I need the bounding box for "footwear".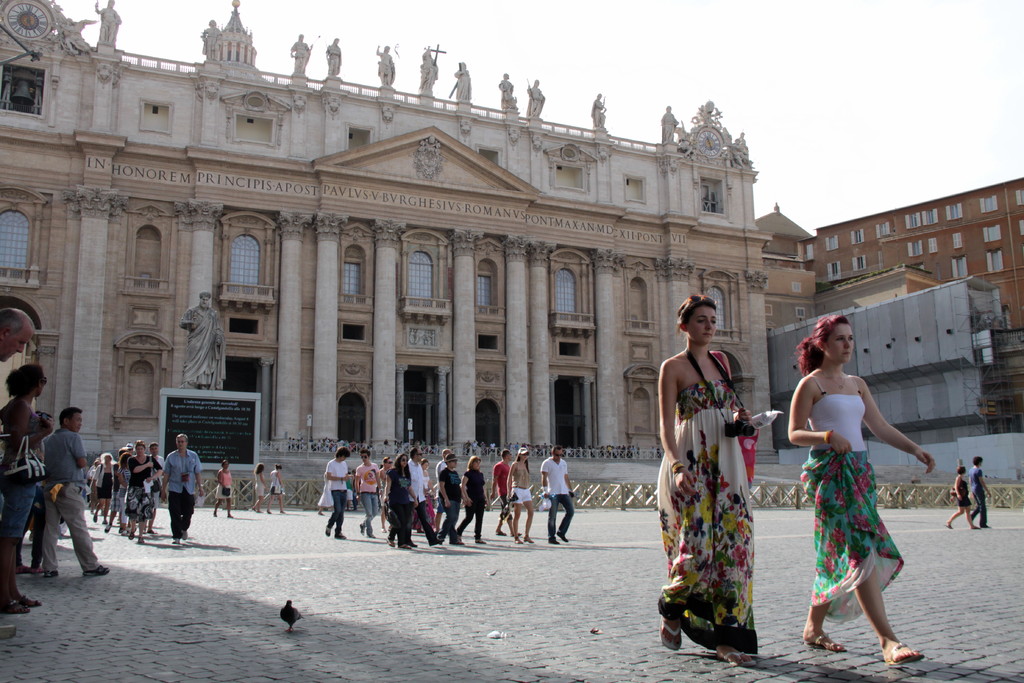
Here it is: crop(3, 598, 28, 618).
